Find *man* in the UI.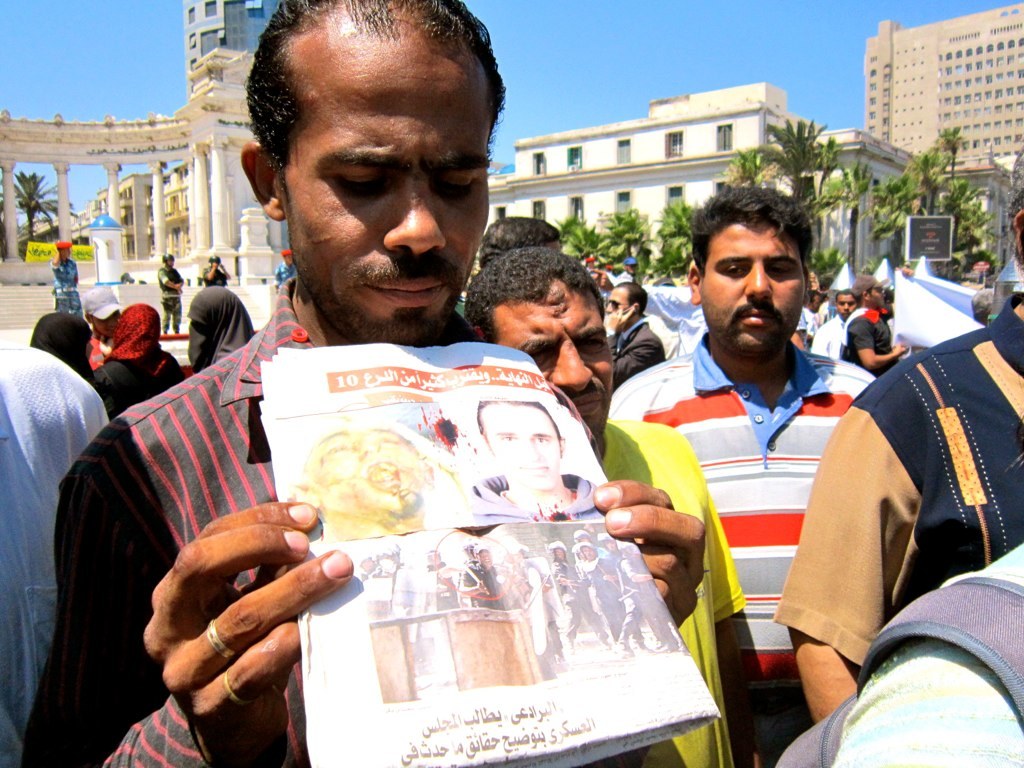
UI element at {"left": 604, "top": 537, "right": 619, "bottom": 587}.
